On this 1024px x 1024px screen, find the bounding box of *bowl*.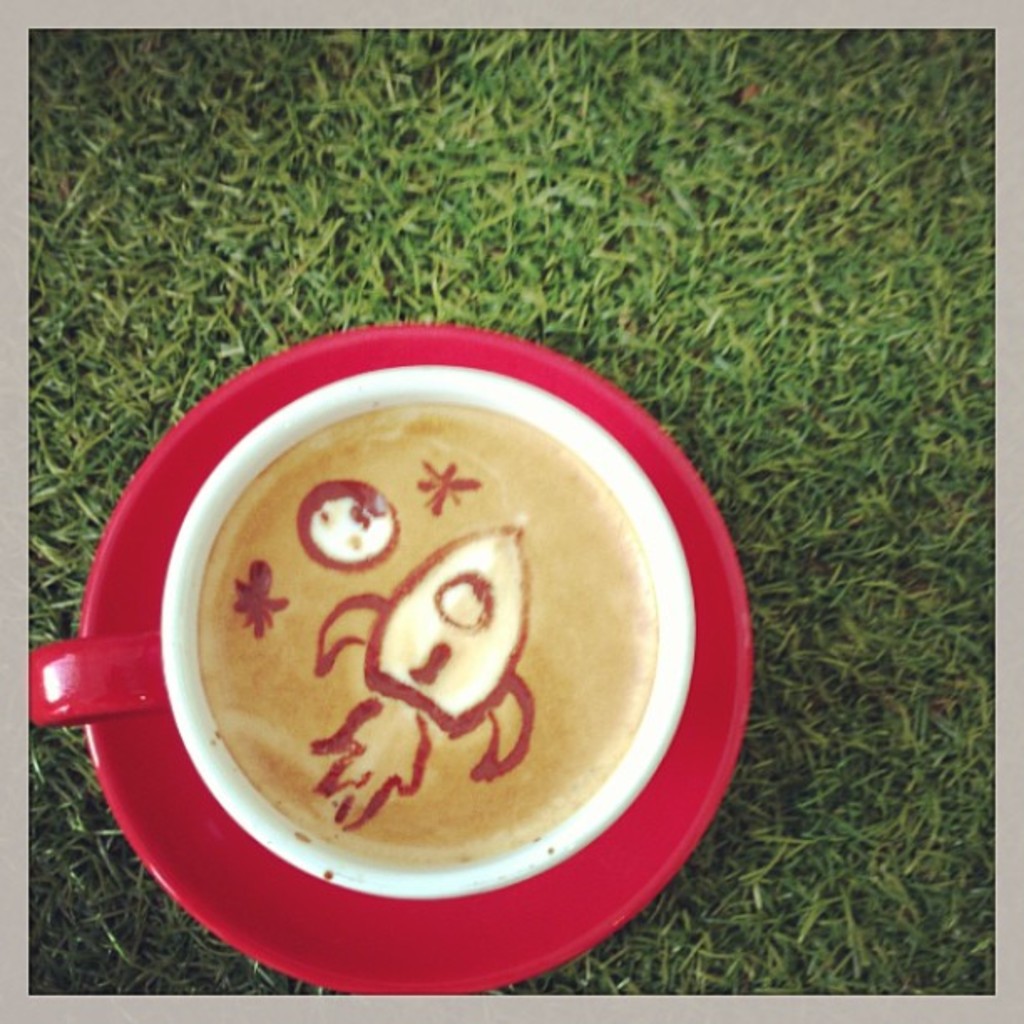
Bounding box: {"x1": 82, "y1": 321, "x2": 746, "y2": 1002}.
